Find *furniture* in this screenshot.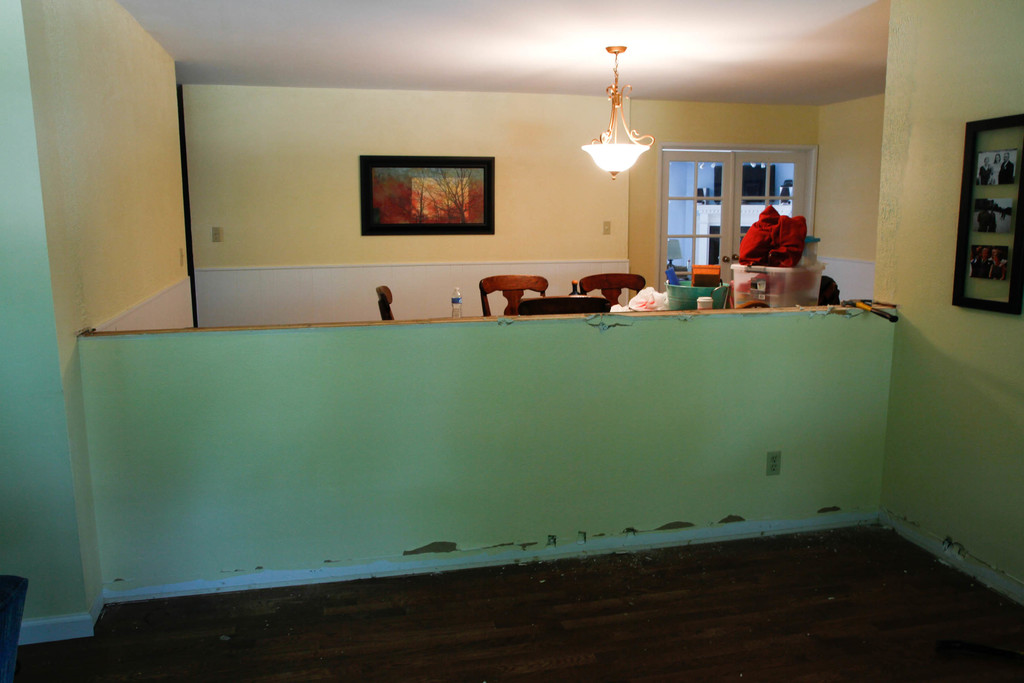
The bounding box for *furniture* is (left=375, top=284, right=396, bottom=320).
